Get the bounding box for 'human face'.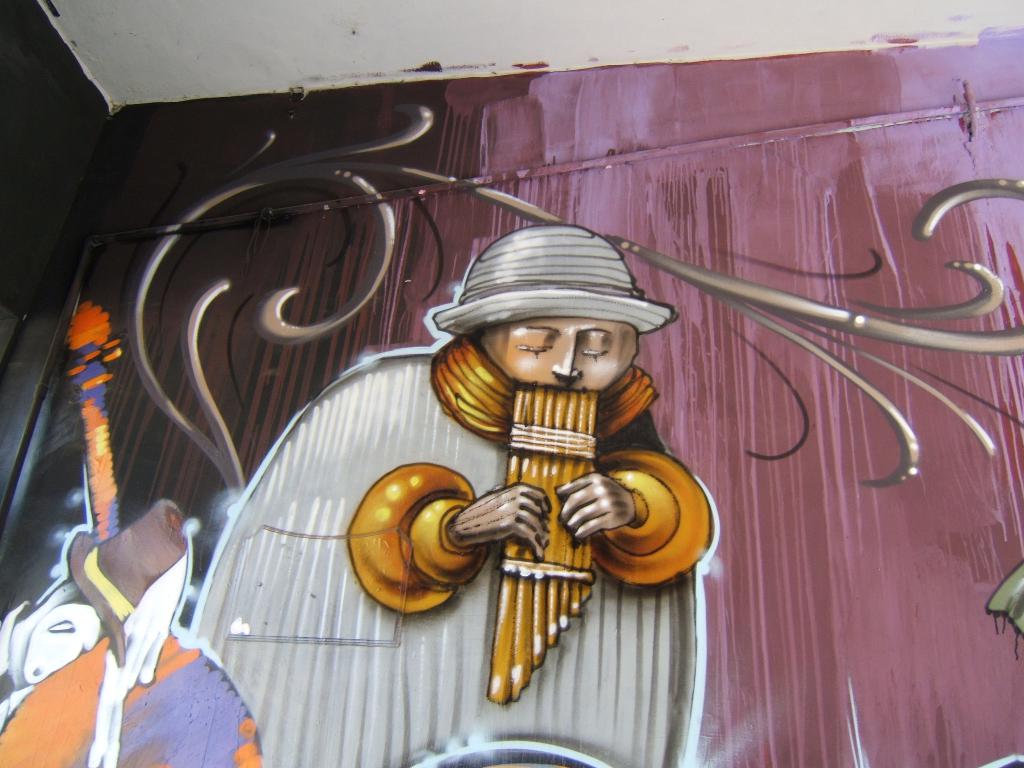
rect(474, 318, 638, 394).
